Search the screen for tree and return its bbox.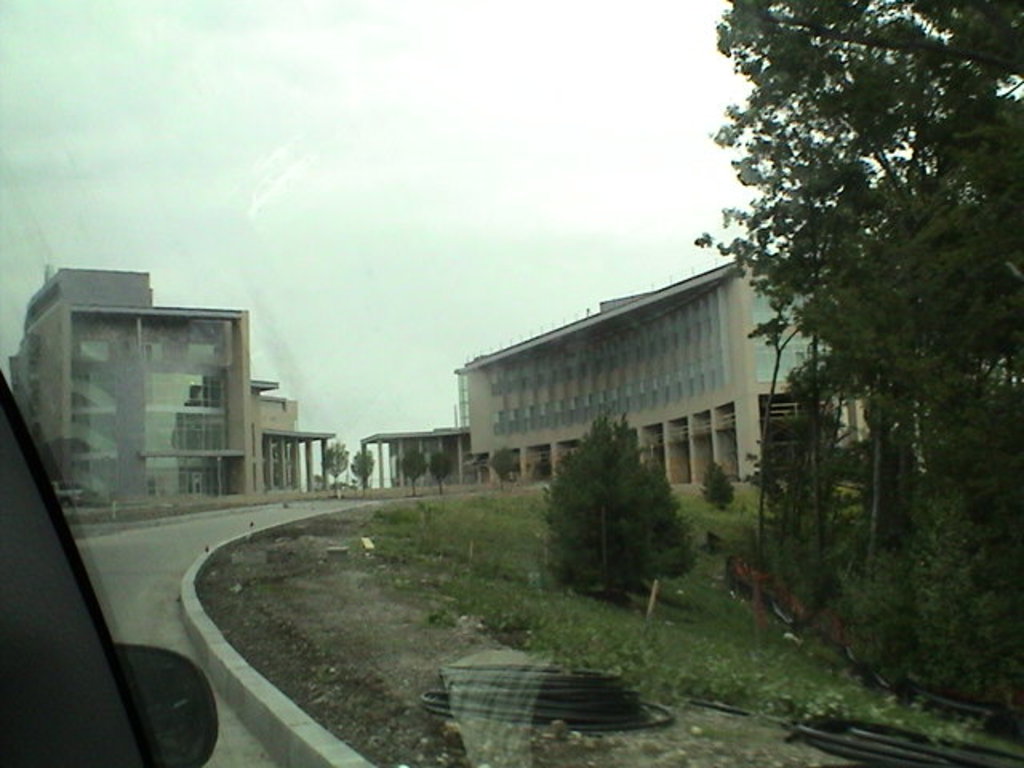
Found: x1=350, y1=440, x2=373, y2=490.
